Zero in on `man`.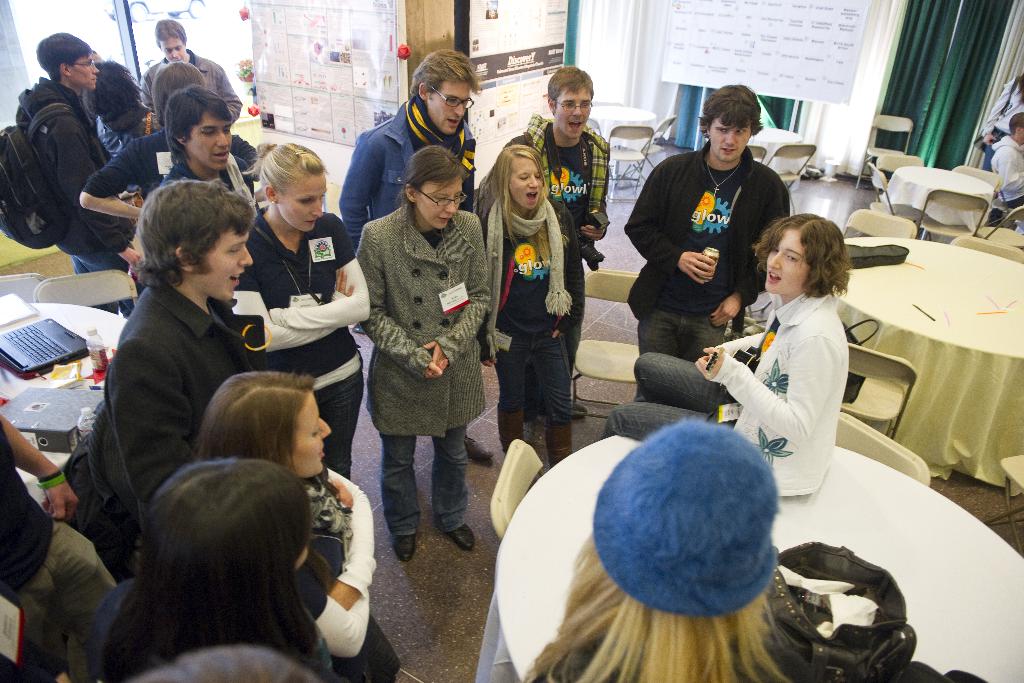
Zeroed in: 98 176 253 544.
